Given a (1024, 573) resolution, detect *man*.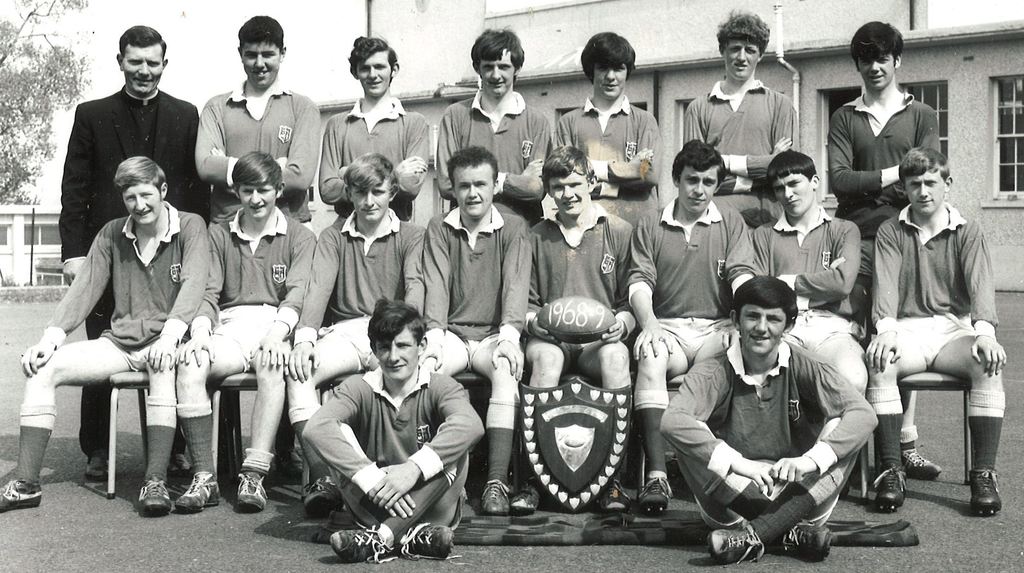
detection(0, 151, 213, 517).
